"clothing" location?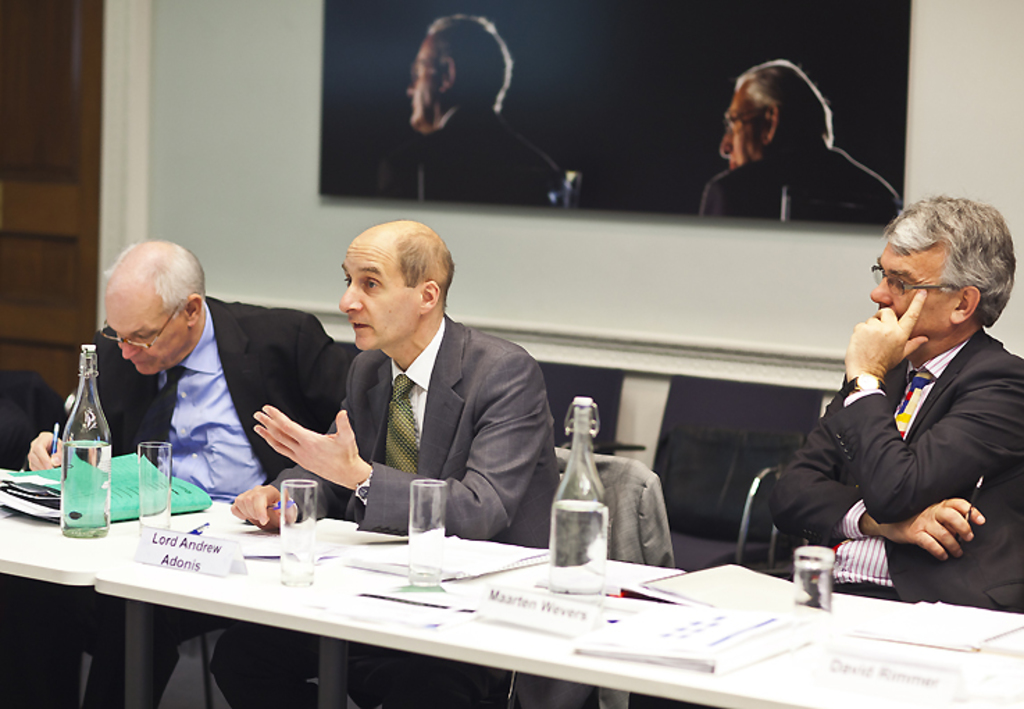
x1=773 y1=249 x2=1017 y2=609
